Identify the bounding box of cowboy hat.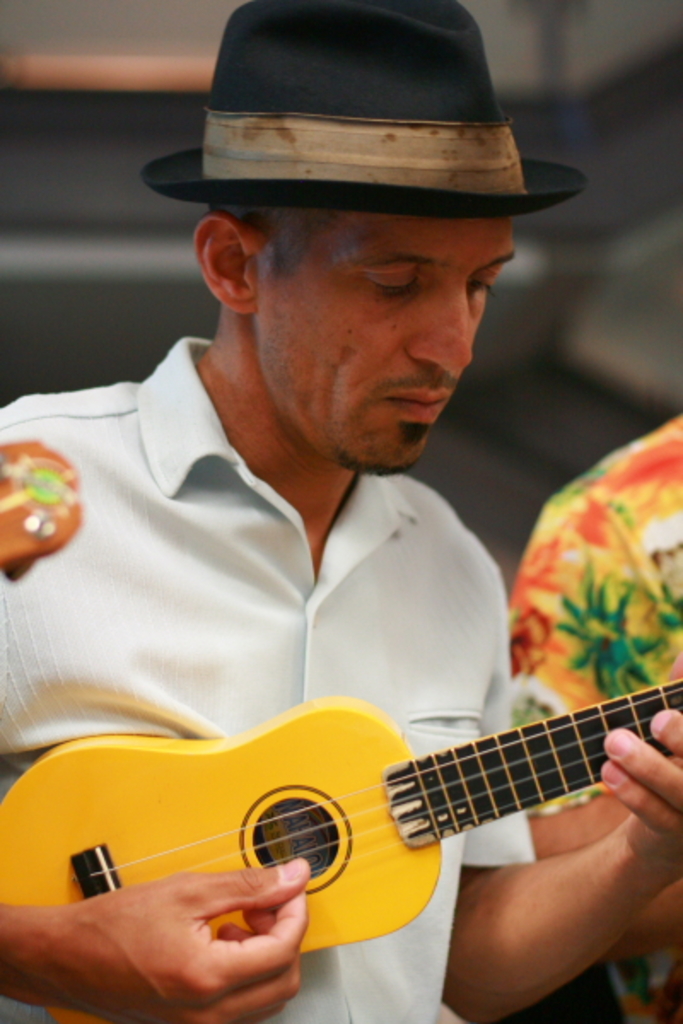
bbox=[161, 2, 584, 201].
